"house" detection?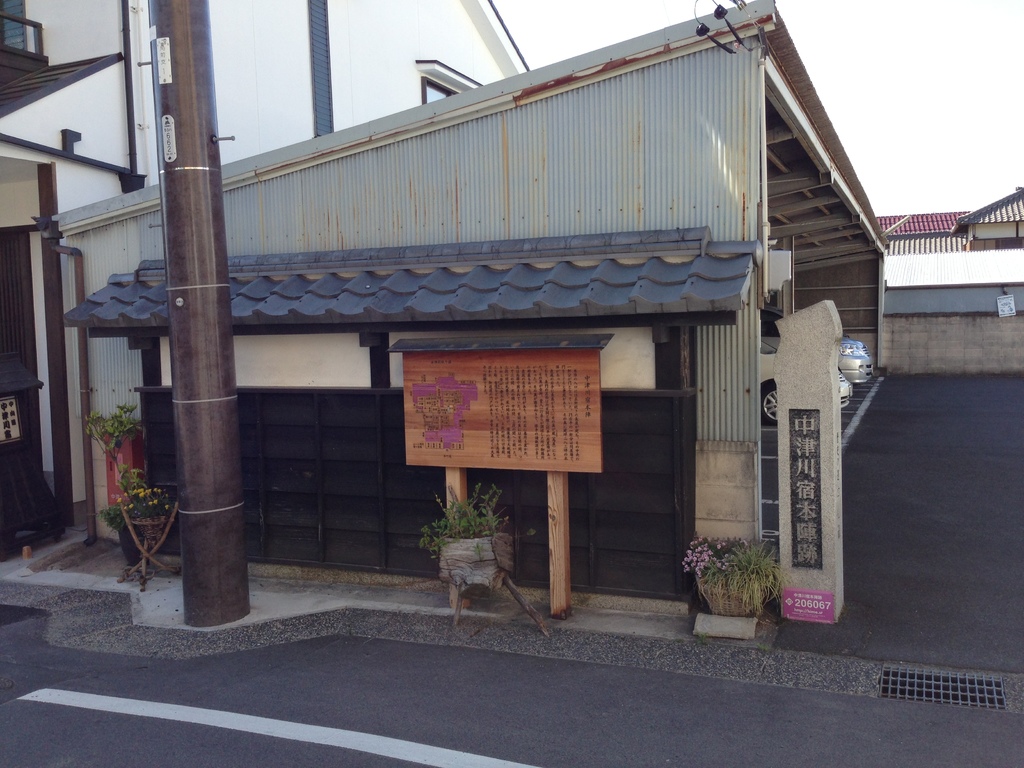
l=866, t=182, r=1023, b=262
